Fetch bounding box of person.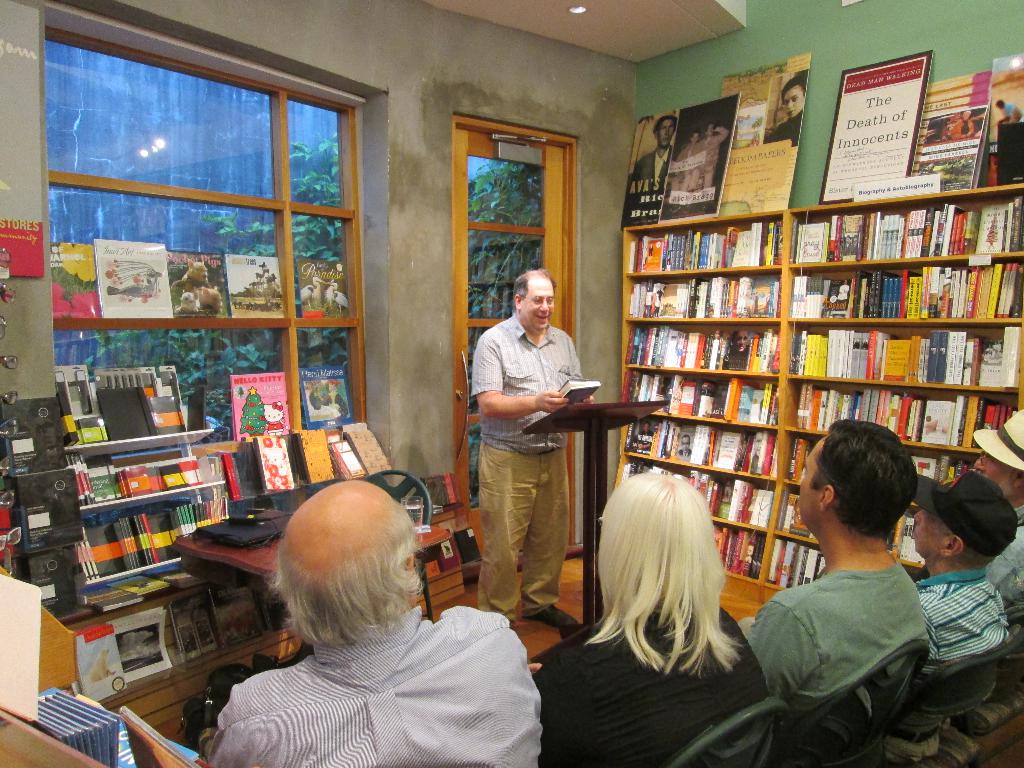
Bbox: l=466, t=266, r=588, b=634.
